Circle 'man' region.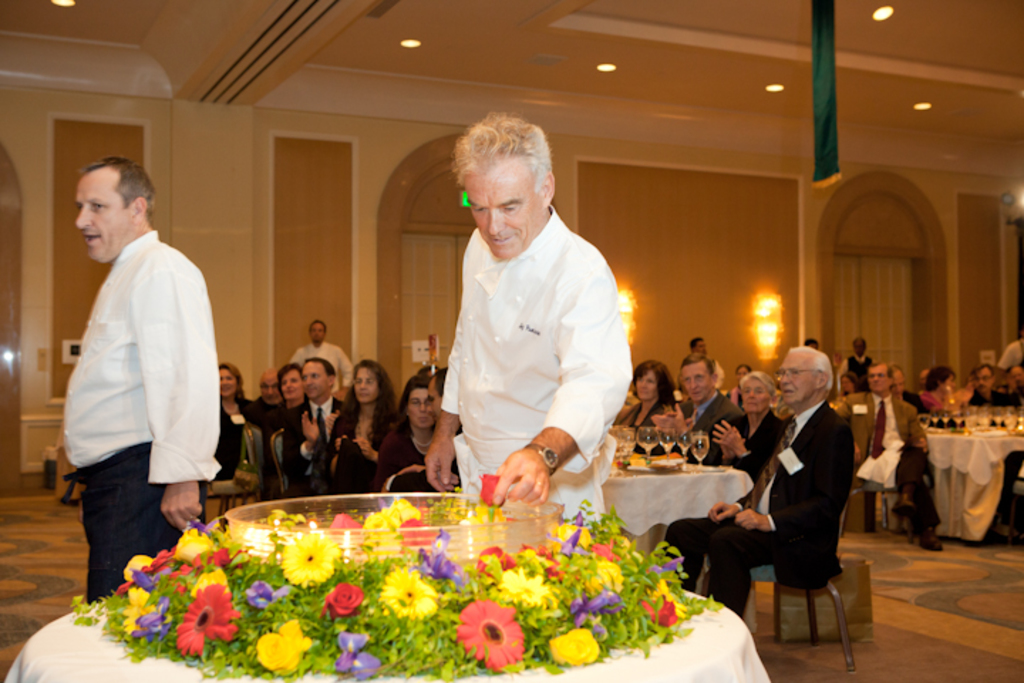
Region: [left=835, top=363, right=943, bottom=552].
